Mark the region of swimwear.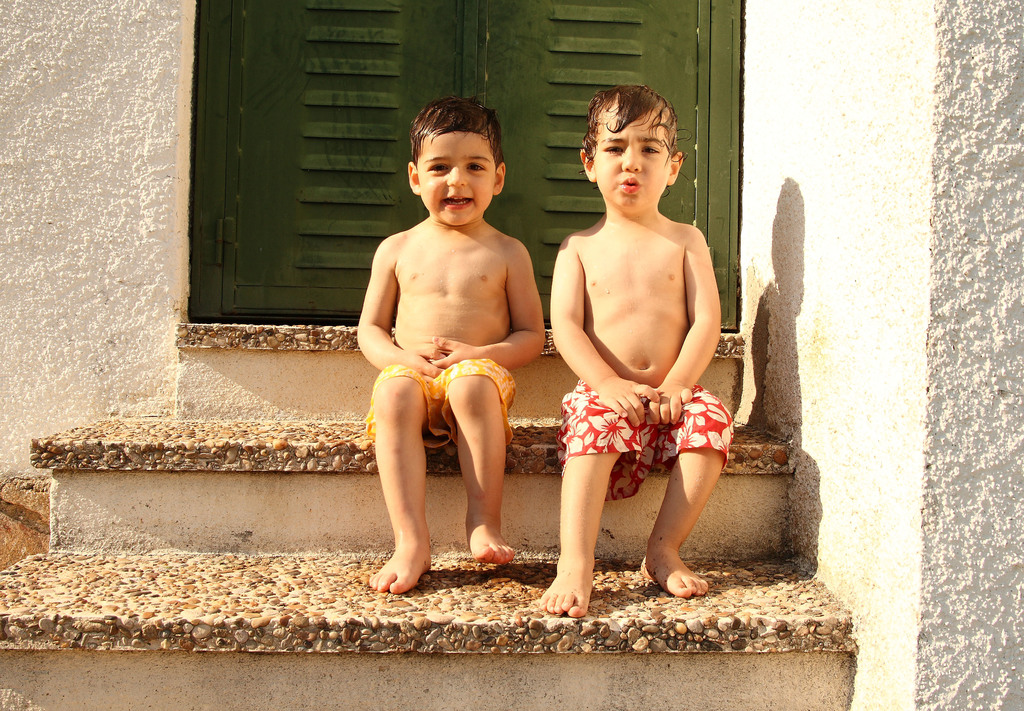
Region: [left=340, top=349, right=525, bottom=449].
